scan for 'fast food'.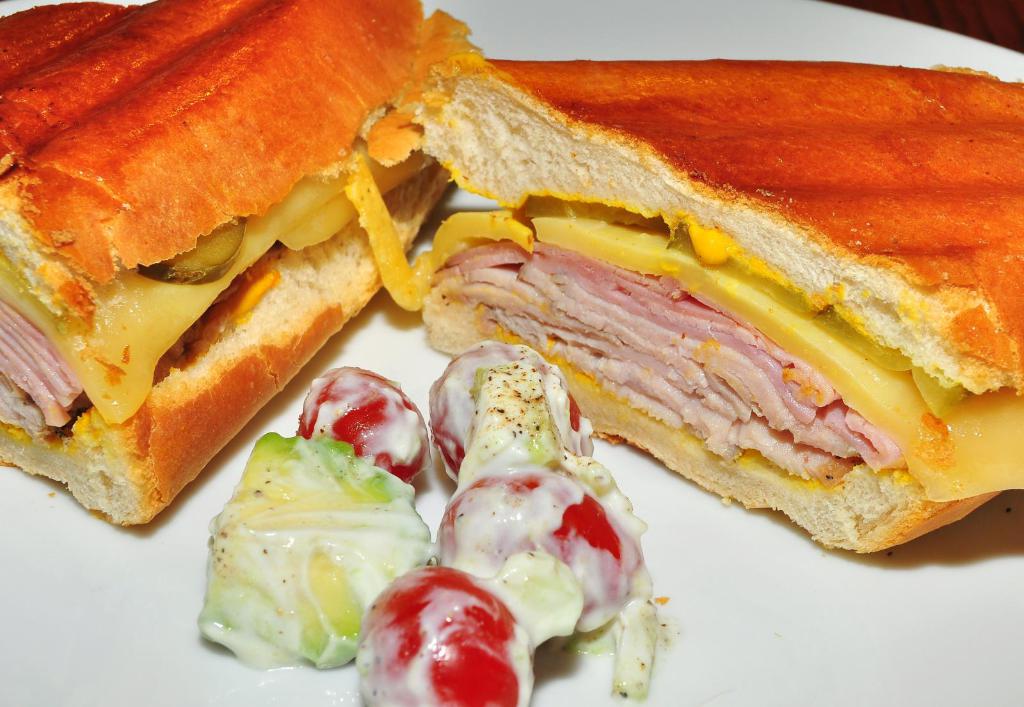
Scan result: l=427, t=337, r=598, b=485.
